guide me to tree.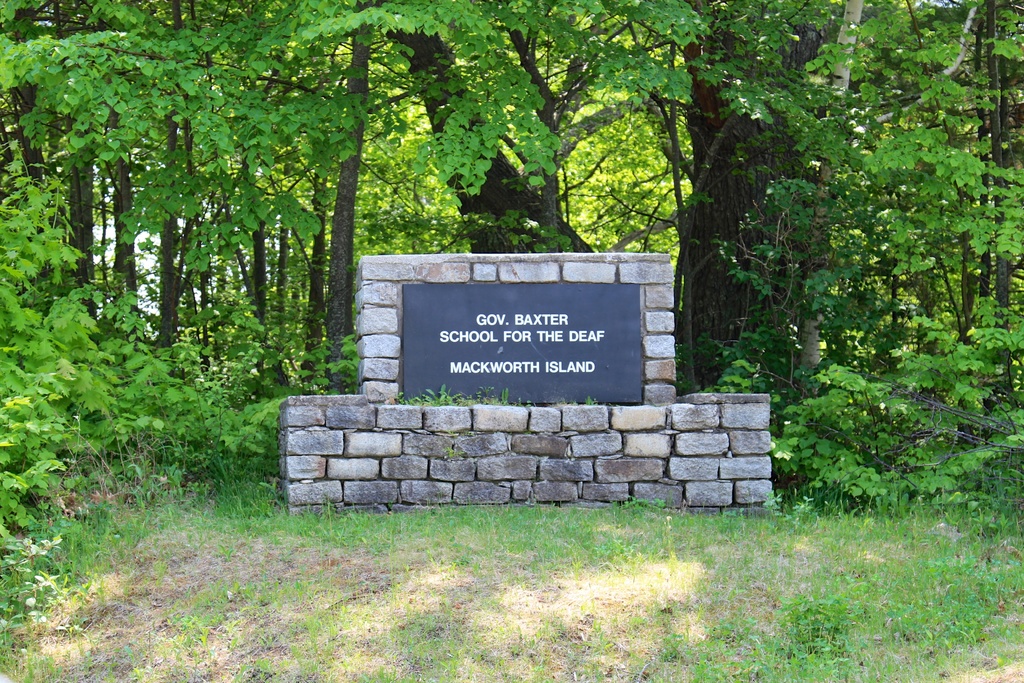
Guidance: [1,0,1019,392].
